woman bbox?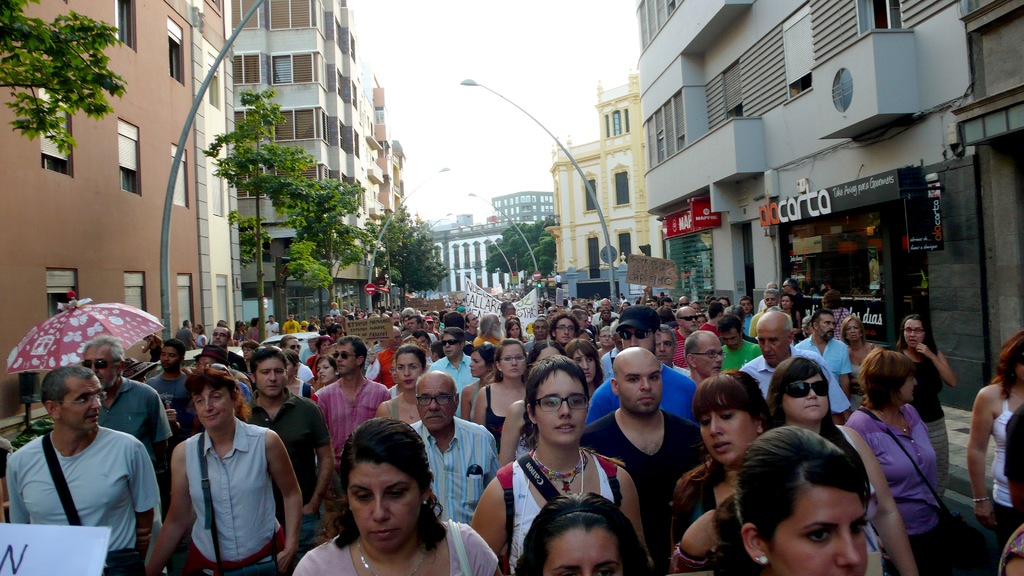
select_region(840, 315, 876, 403)
